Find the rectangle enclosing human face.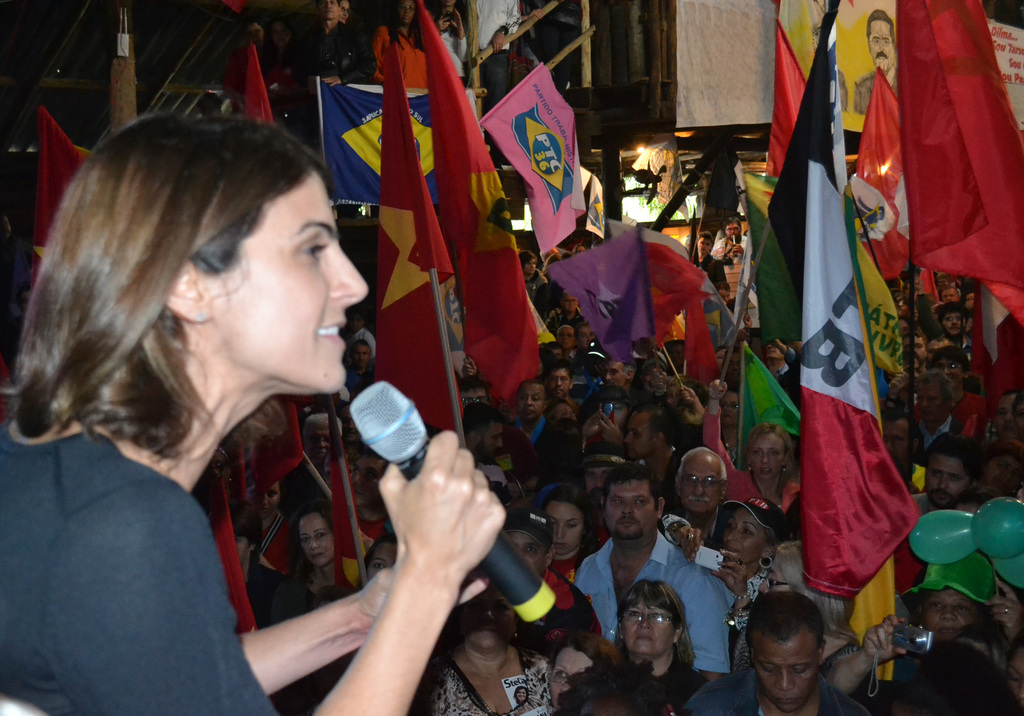
[988, 456, 1020, 482].
